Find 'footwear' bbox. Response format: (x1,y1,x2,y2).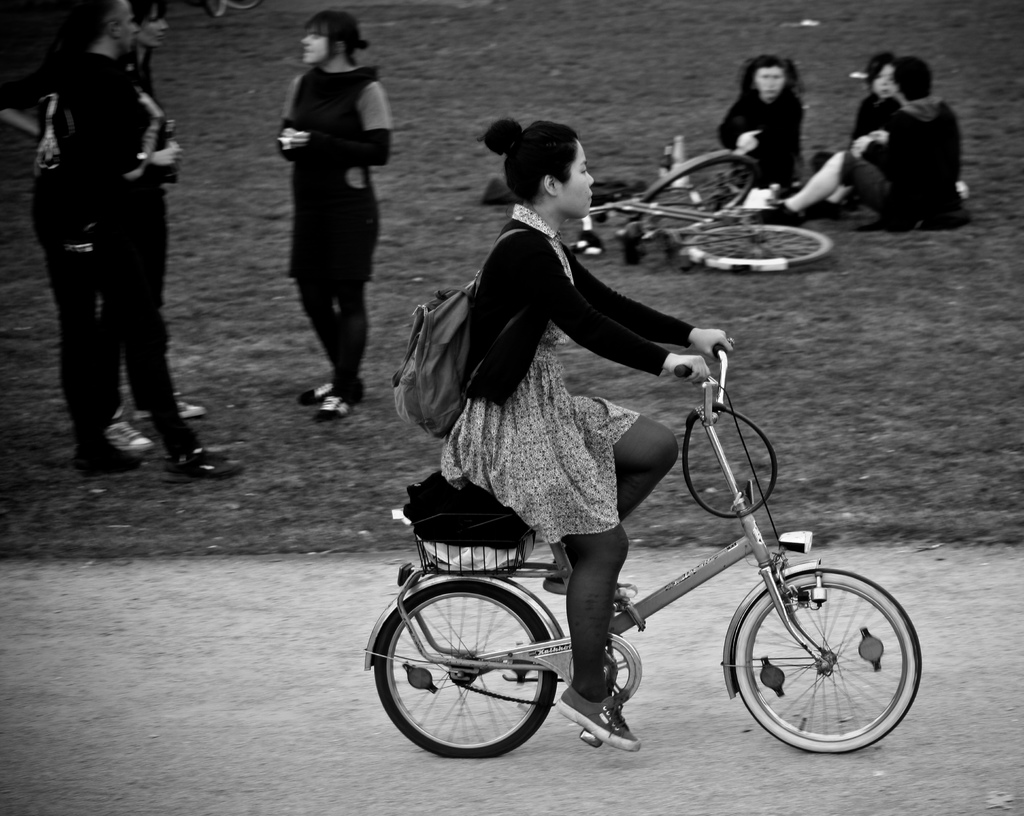
(540,572,609,607).
